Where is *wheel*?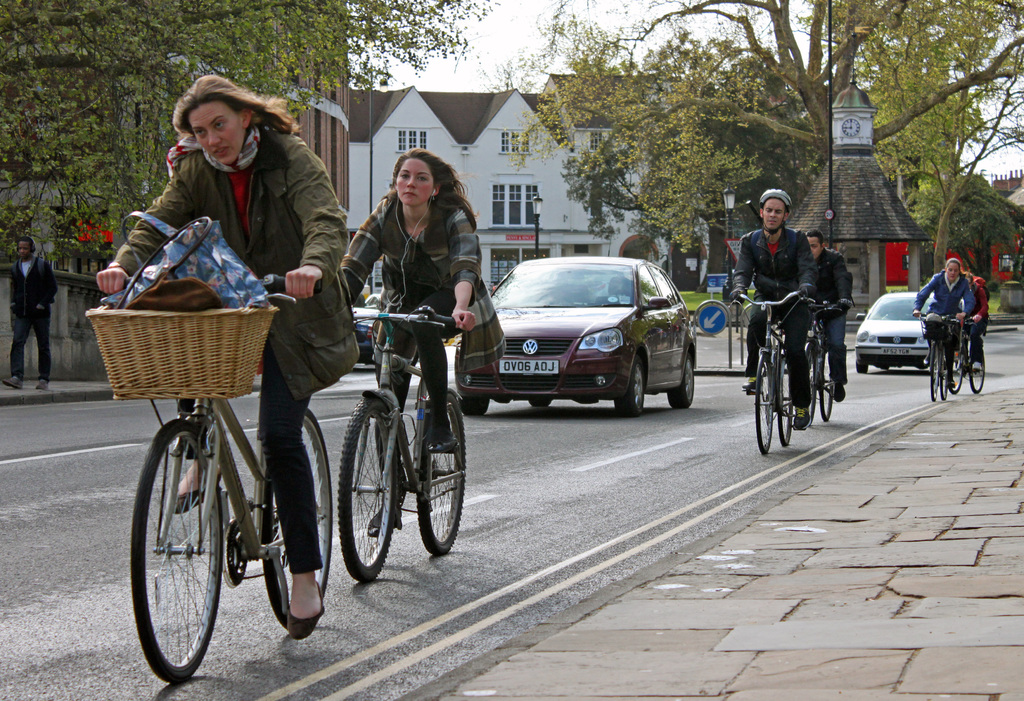
BBox(815, 345, 835, 418).
